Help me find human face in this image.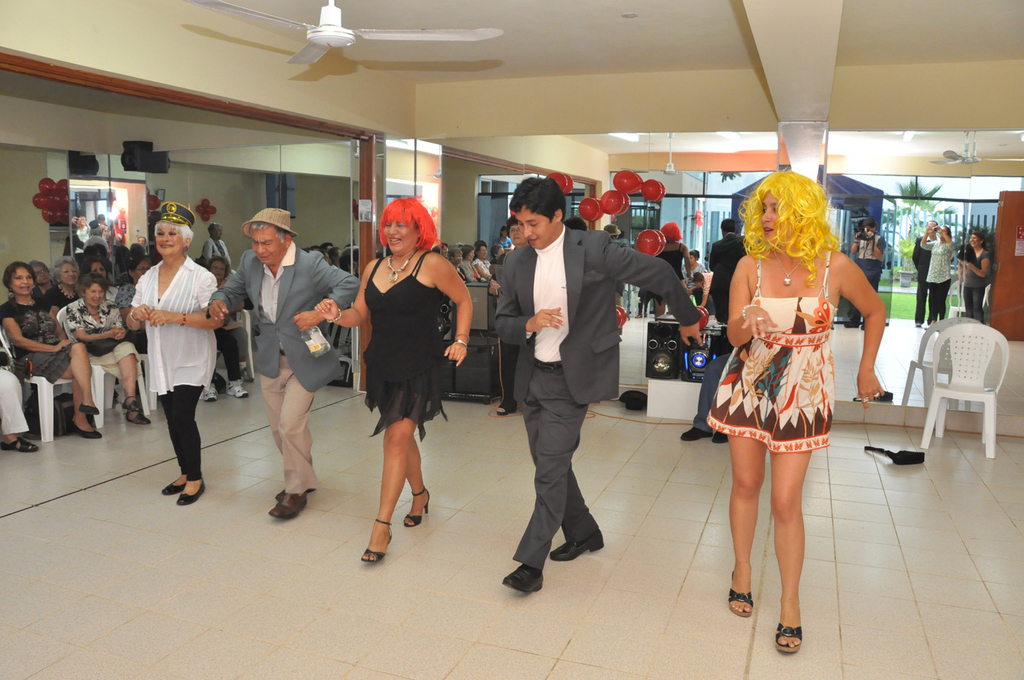
Found it: crop(252, 225, 283, 267).
